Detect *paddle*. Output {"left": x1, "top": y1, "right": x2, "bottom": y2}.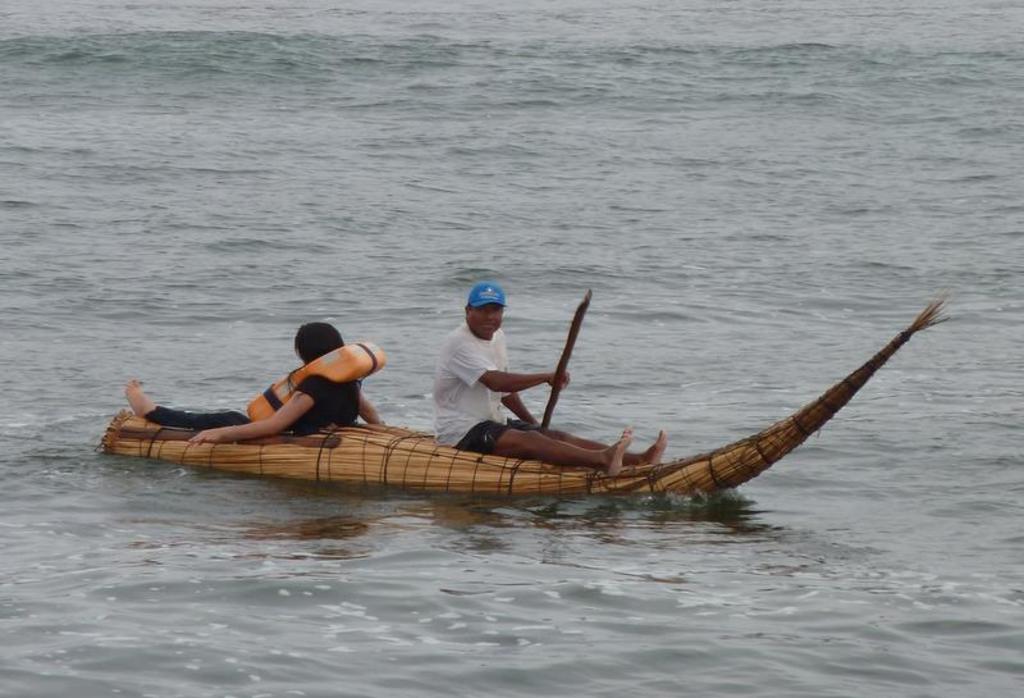
{"left": 541, "top": 291, "right": 593, "bottom": 428}.
